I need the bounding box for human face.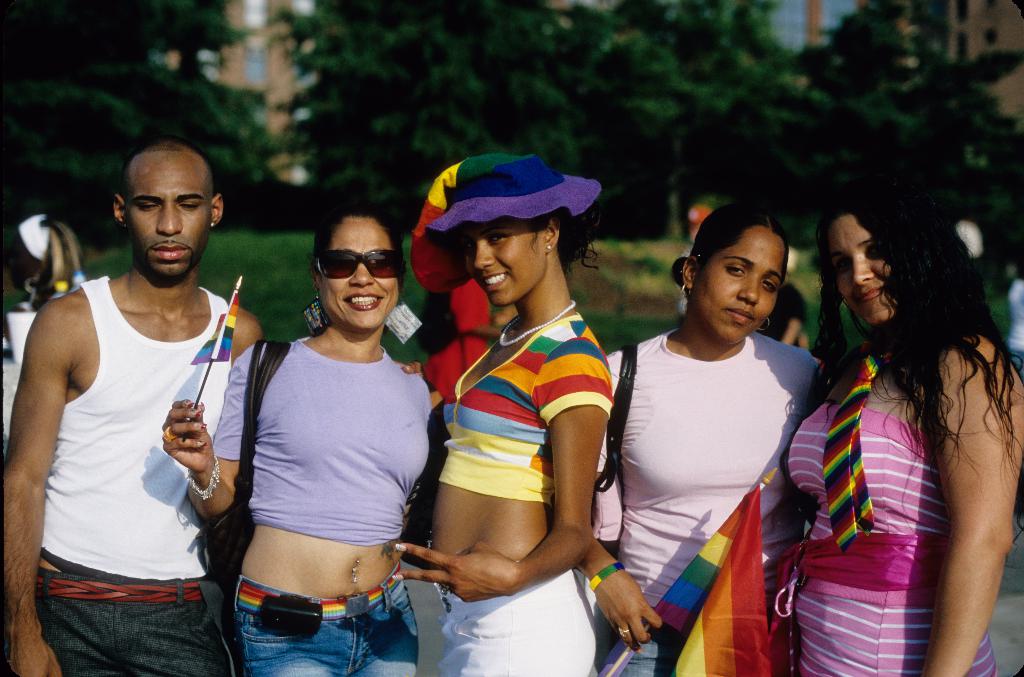
Here it is: box(319, 217, 401, 329).
